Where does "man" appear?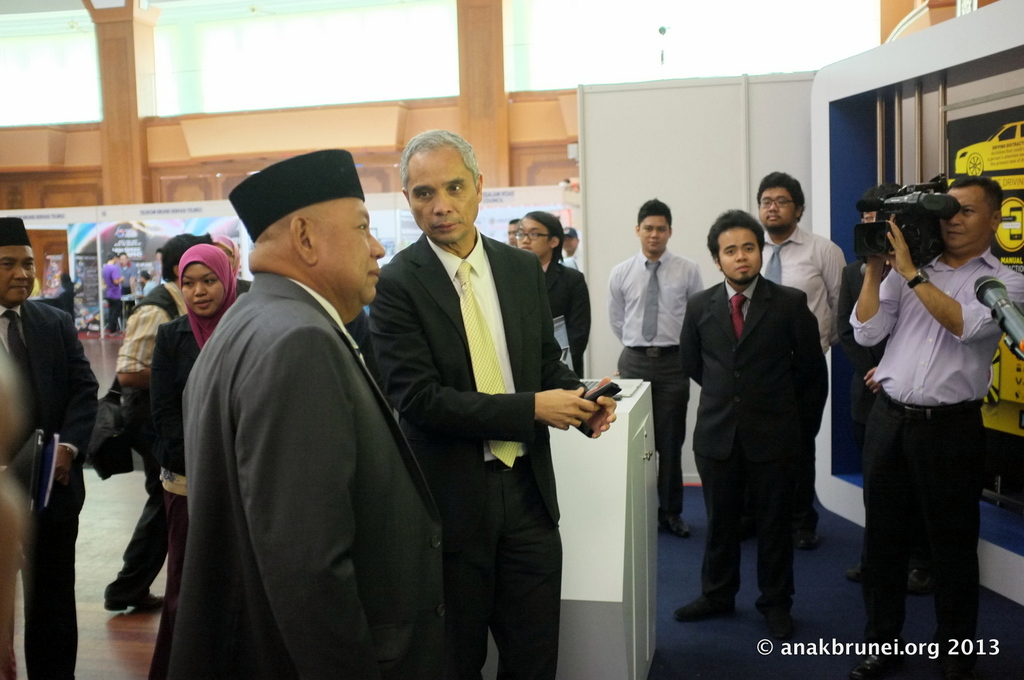
Appears at (x1=606, y1=196, x2=700, y2=538).
